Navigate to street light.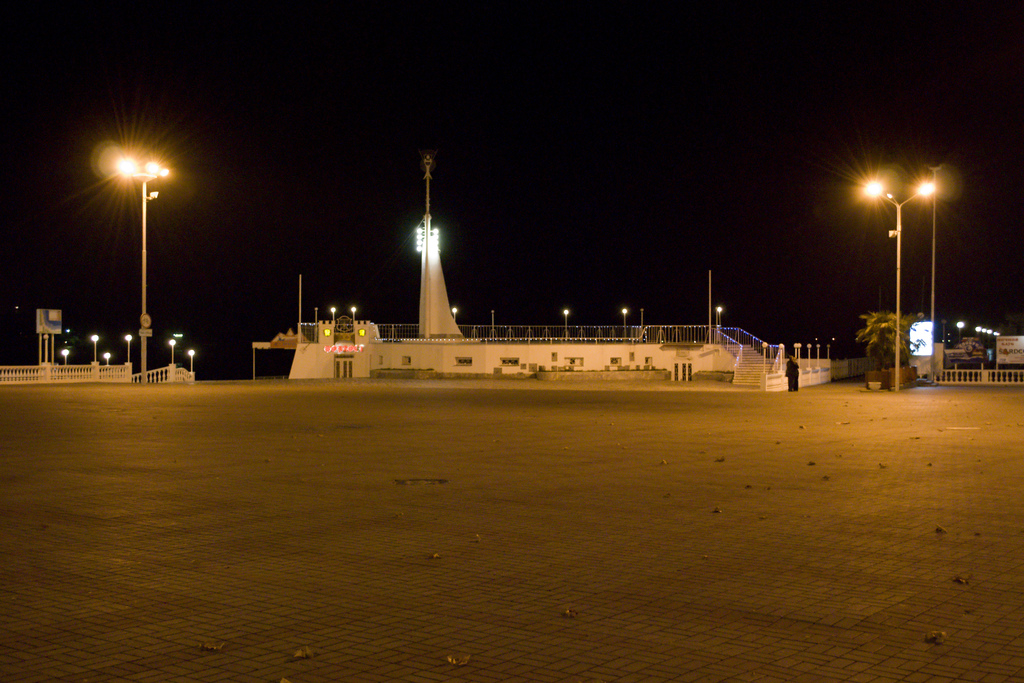
Navigation target: 491:309:493:341.
